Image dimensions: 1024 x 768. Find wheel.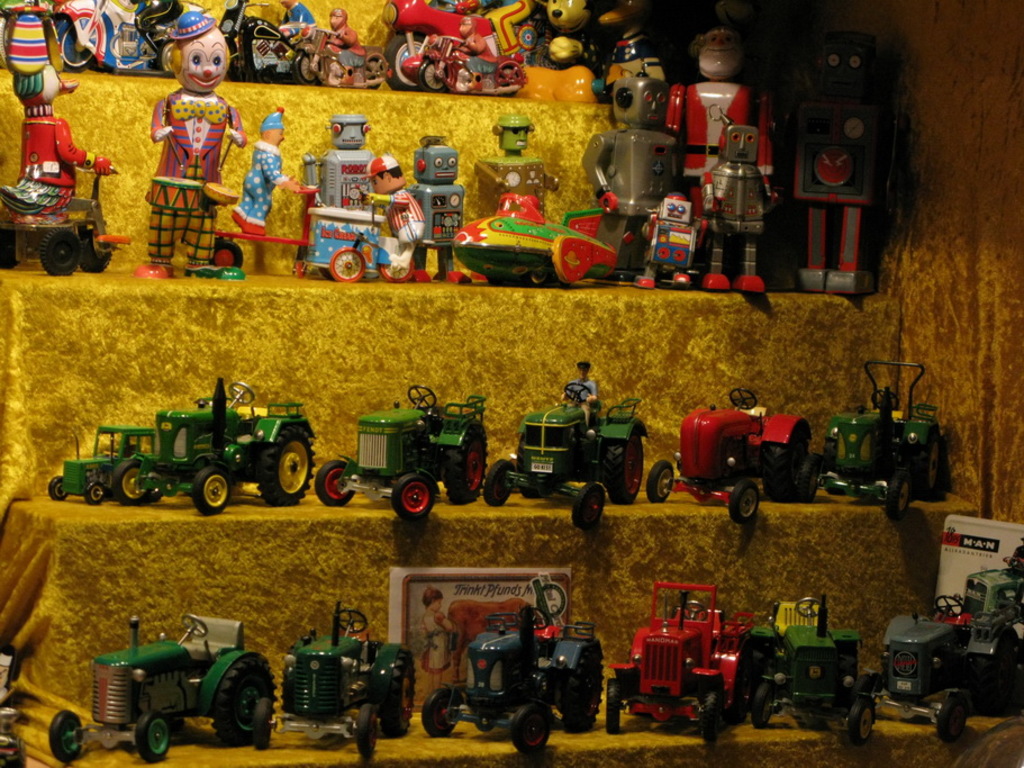
[417, 690, 461, 739].
